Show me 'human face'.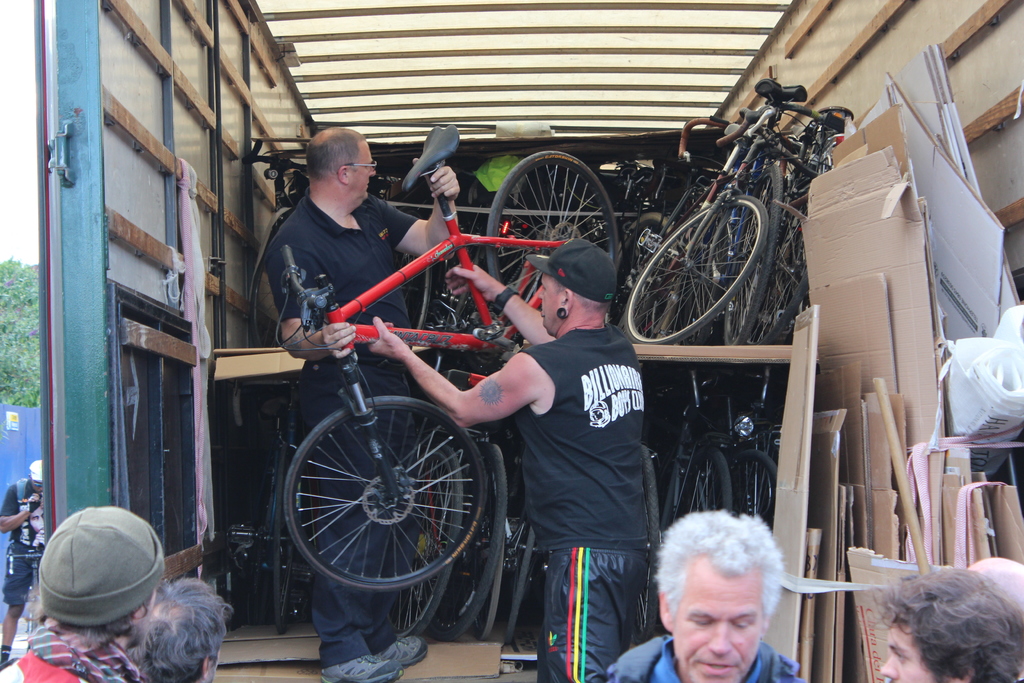
'human face' is here: {"left": 877, "top": 625, "right": 930, "bottom": 682}.
